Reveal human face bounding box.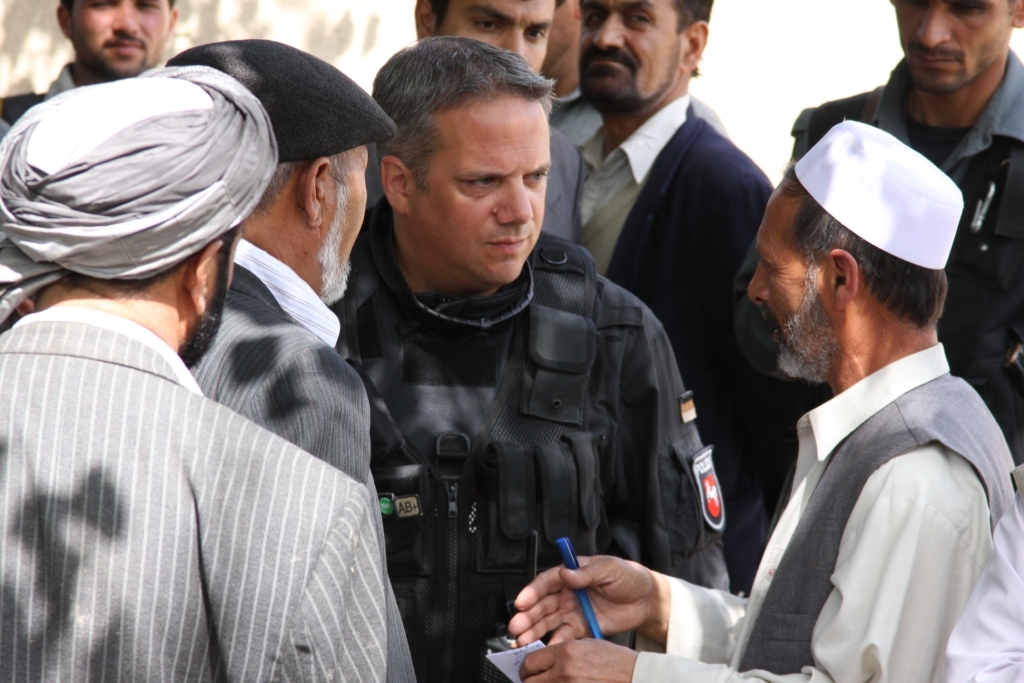
Revealed: bbox(575, 0, 685, 111).
